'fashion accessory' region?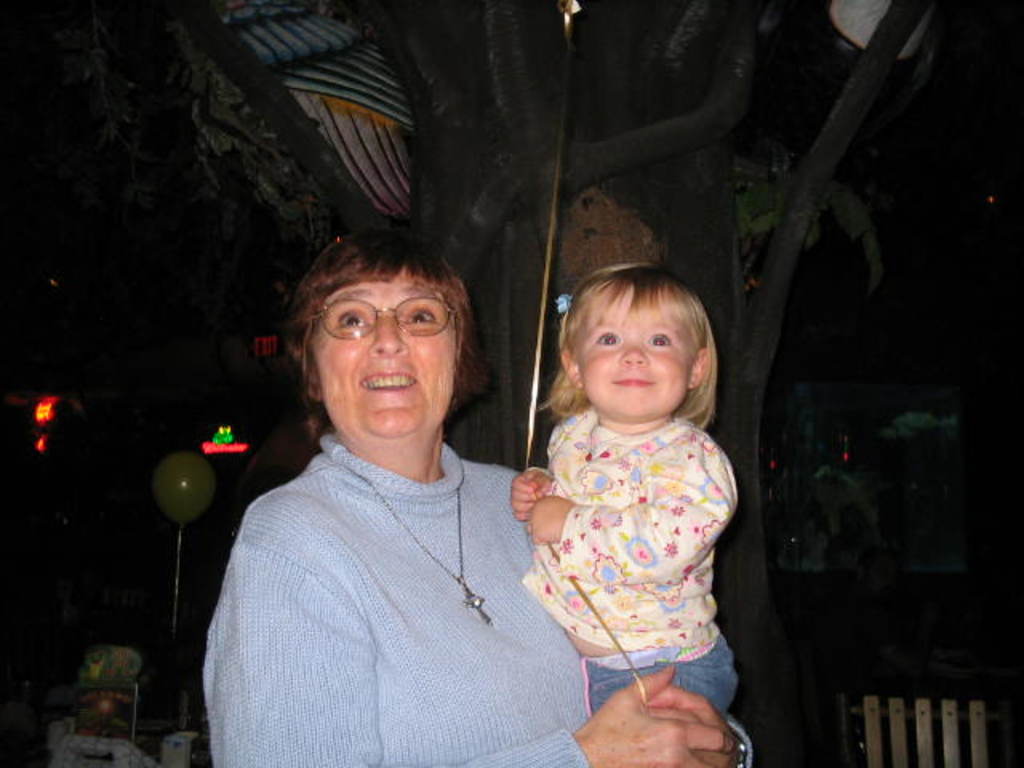
left=314, top=291, right=456, bottom=347
